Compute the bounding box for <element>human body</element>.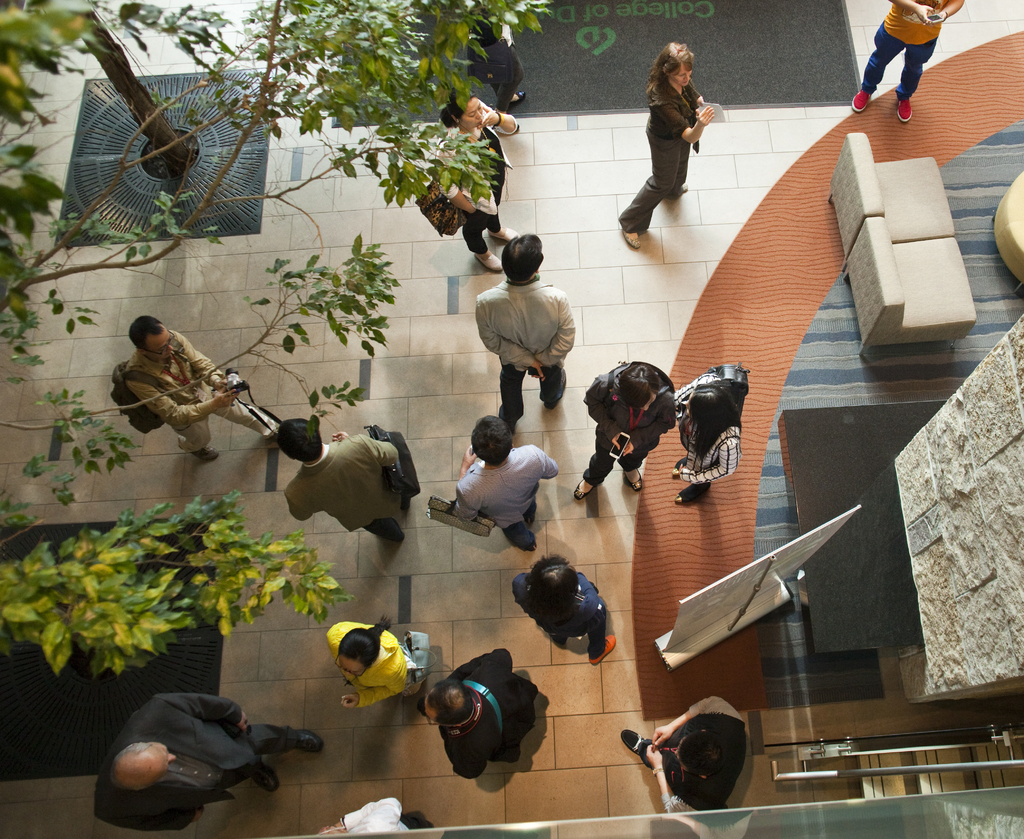
<bbox>851, 0, 963, 113</bbox>.
